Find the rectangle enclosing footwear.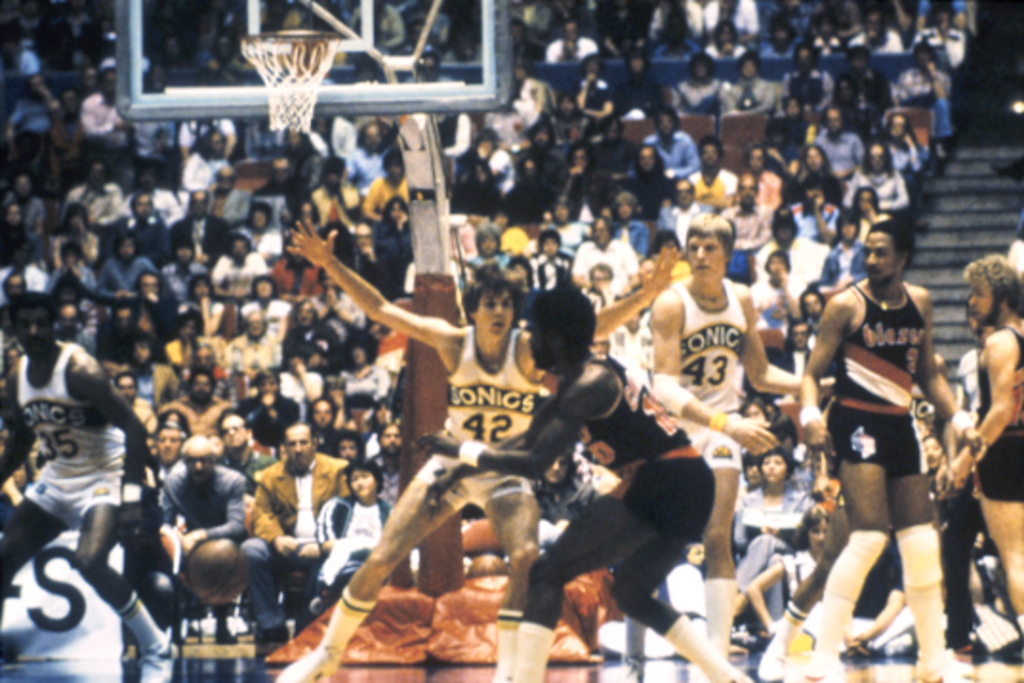
908/652/976/673.
